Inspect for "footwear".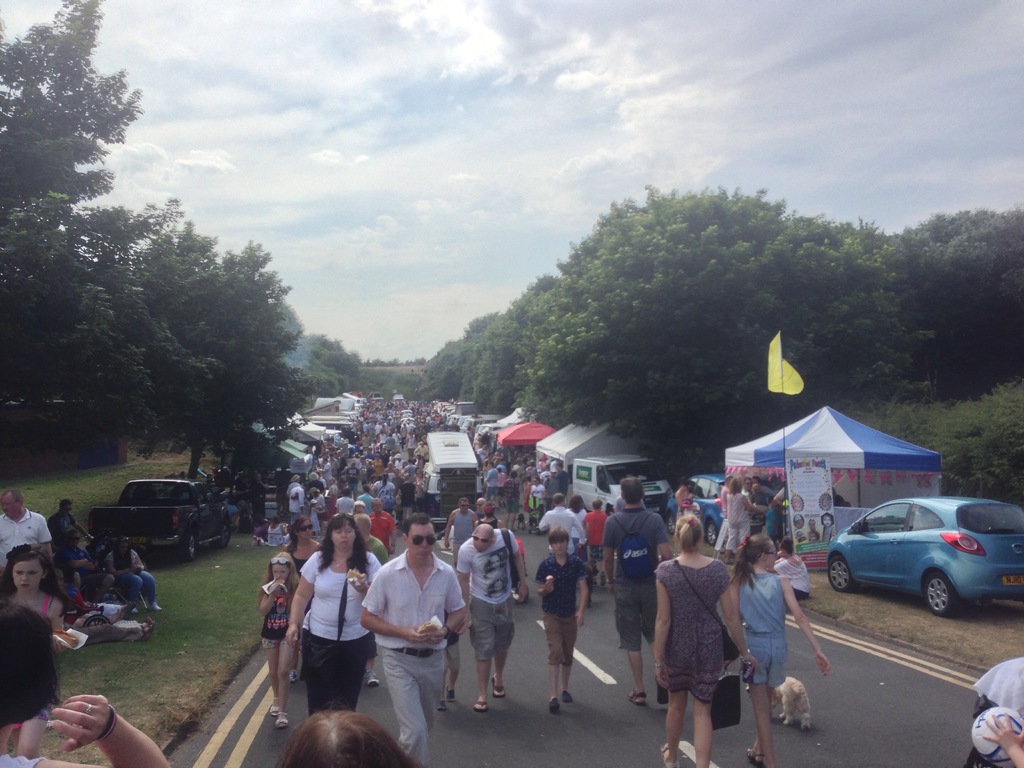
Inspection: left=445, top=689, right=453, bottom=701.
